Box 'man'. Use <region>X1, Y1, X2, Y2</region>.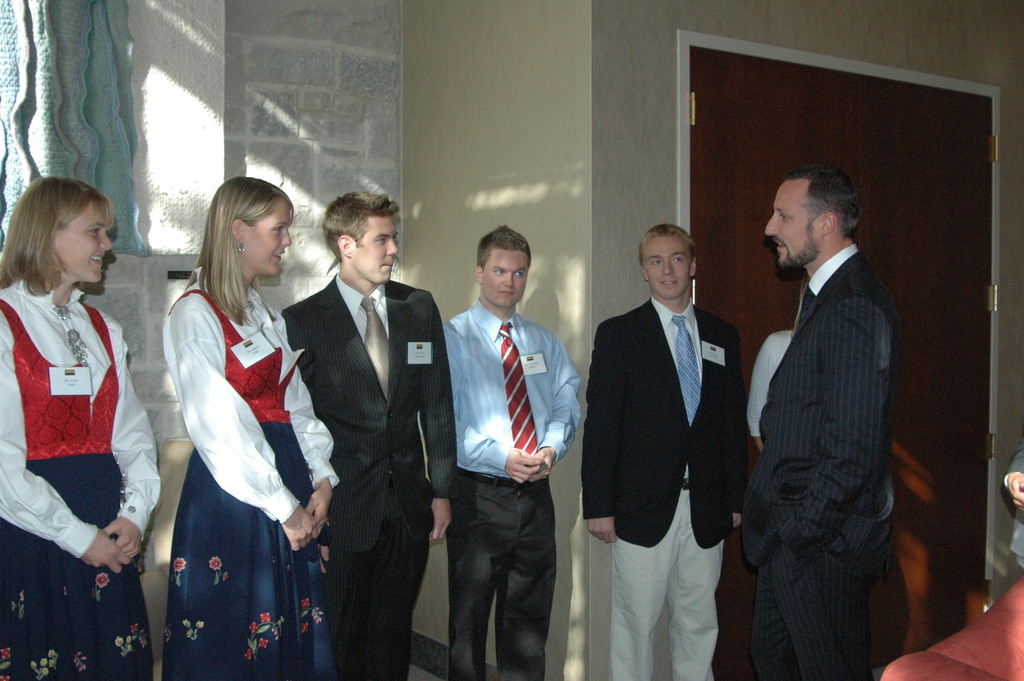
<region>575, 225, 748, 677</region>.
